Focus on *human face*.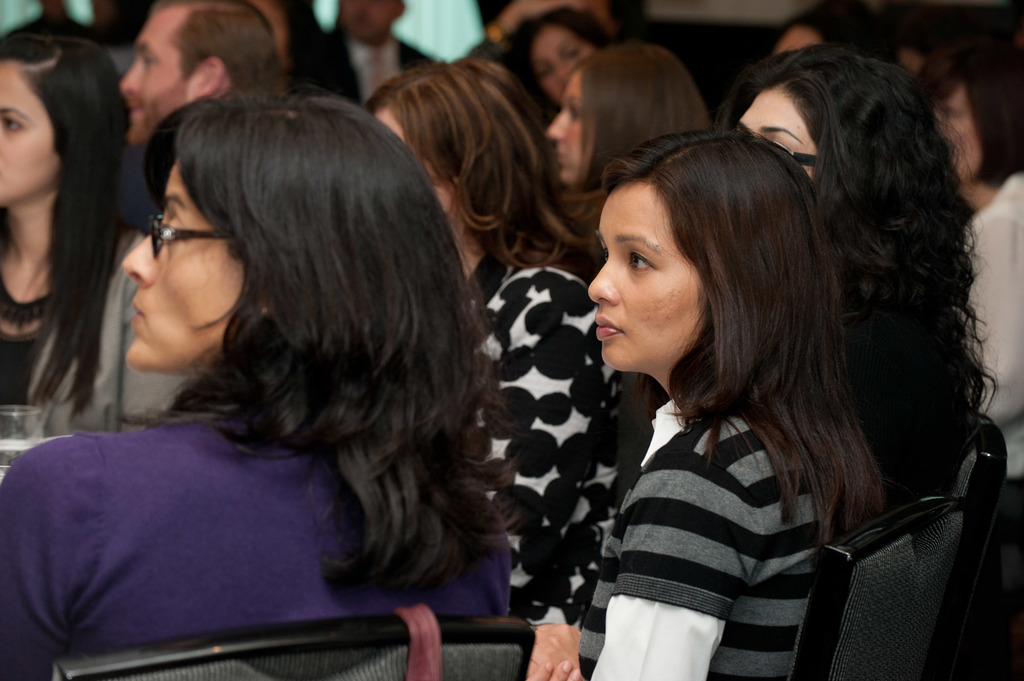
Focused at (x1=125, y1=156, x2=252, y2=373).
